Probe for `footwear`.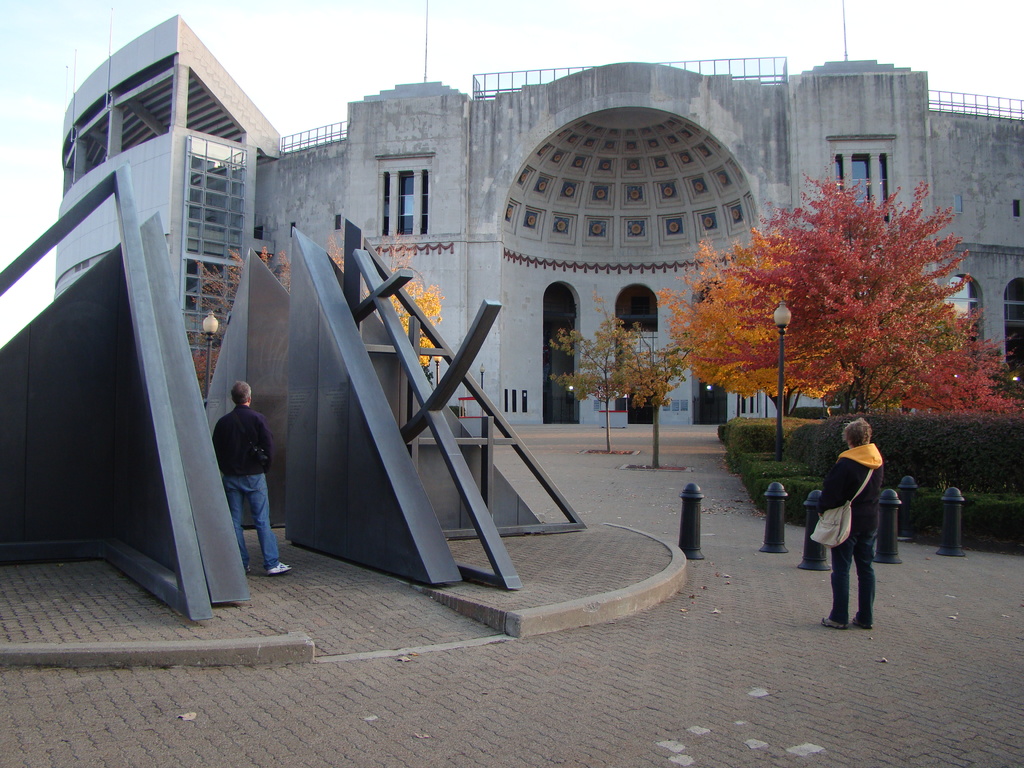
Probe result: select_region(852, 620, 874, 628).
